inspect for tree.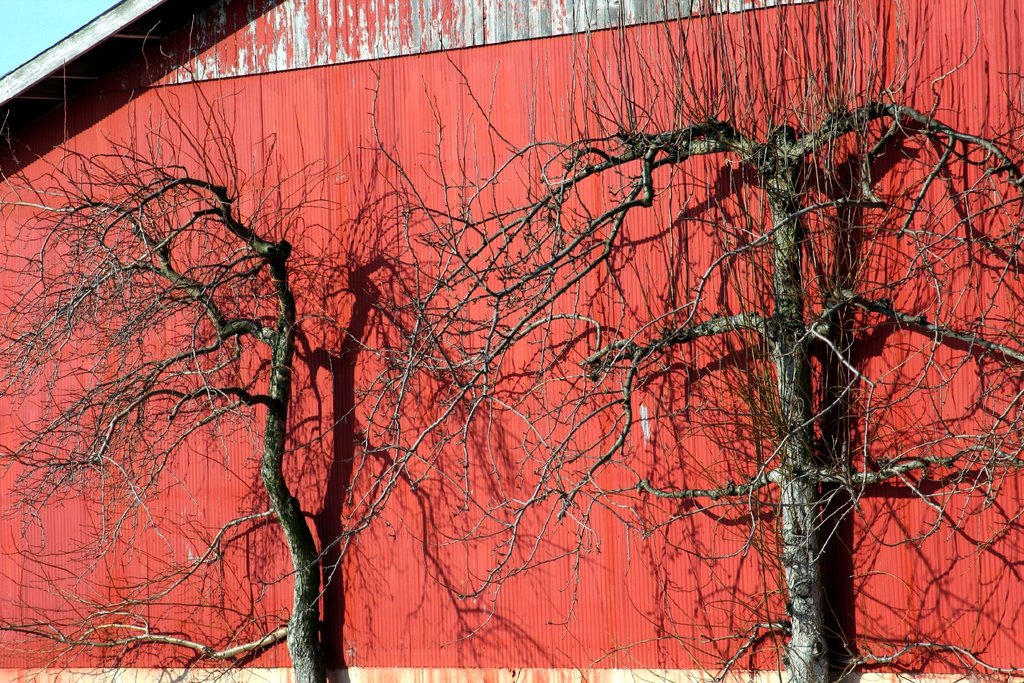
Inspection: 458,0,1020,682.
